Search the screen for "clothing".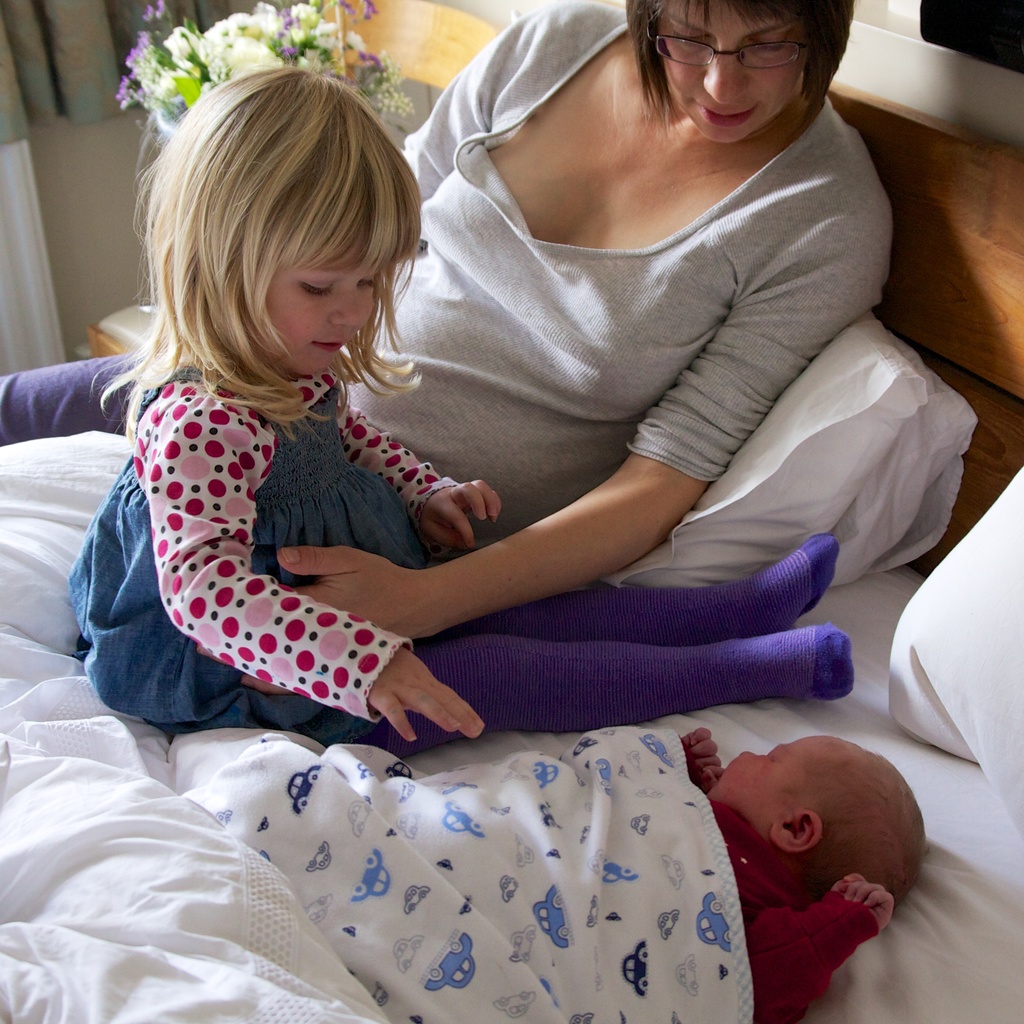
Found at (x1=244, y1=92, x2=879, y2=723).
